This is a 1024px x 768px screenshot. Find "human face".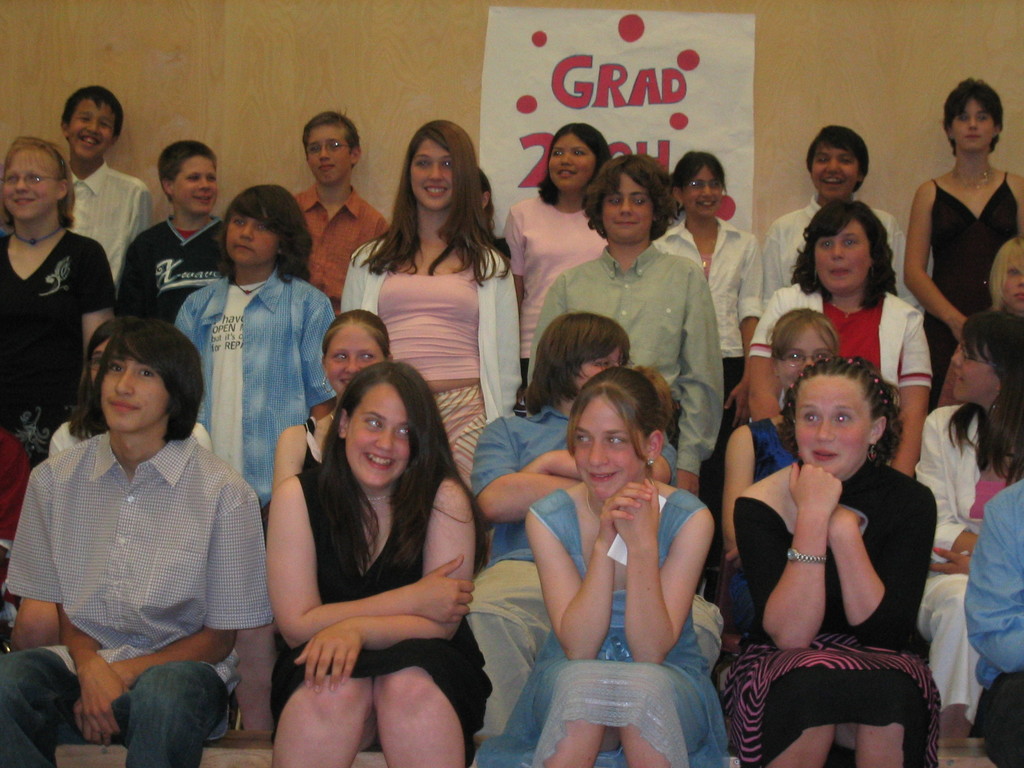
Bounding box: <box>0,146,56,224</box>.
